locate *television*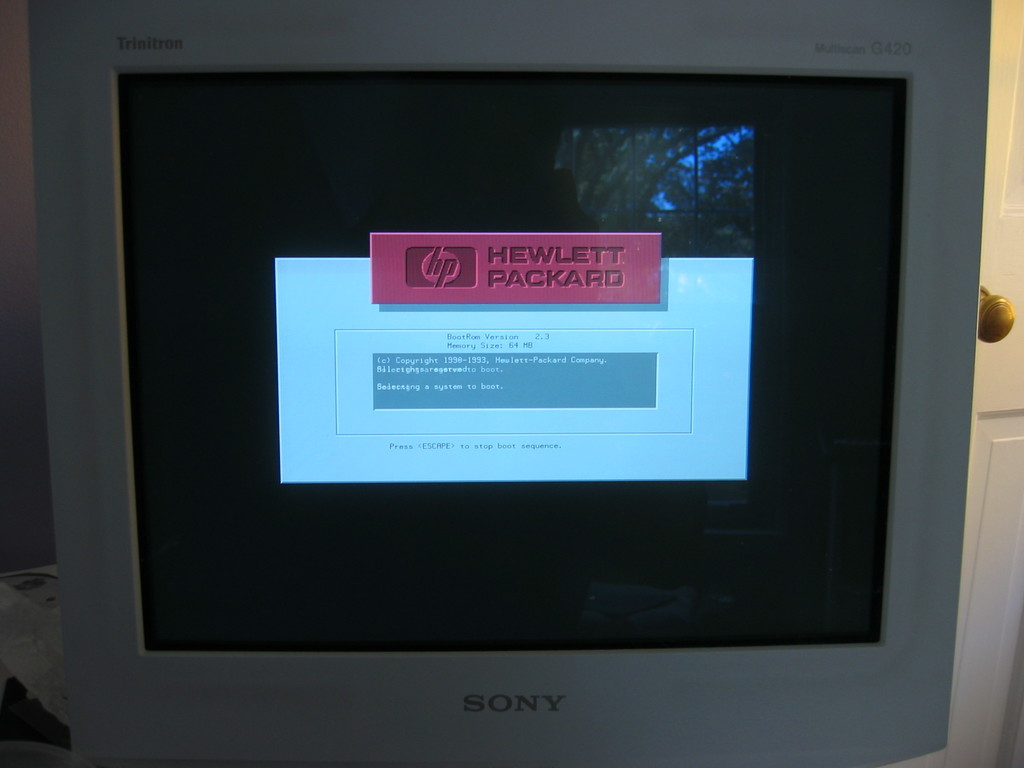
(x1=26, y1=1, x2=989, y2=766)
